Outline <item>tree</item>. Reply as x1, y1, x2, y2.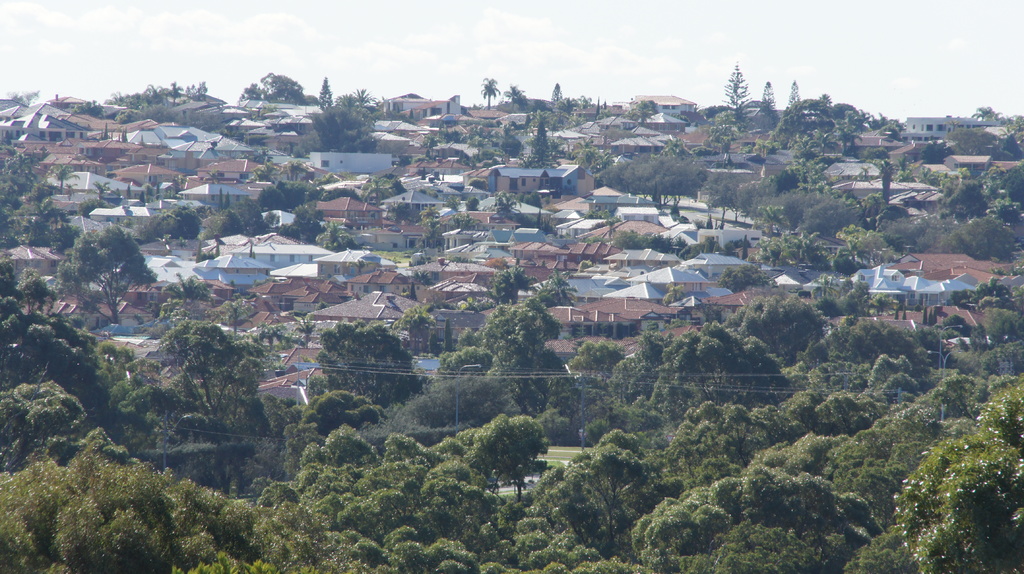
552, 82, 567, 122.
